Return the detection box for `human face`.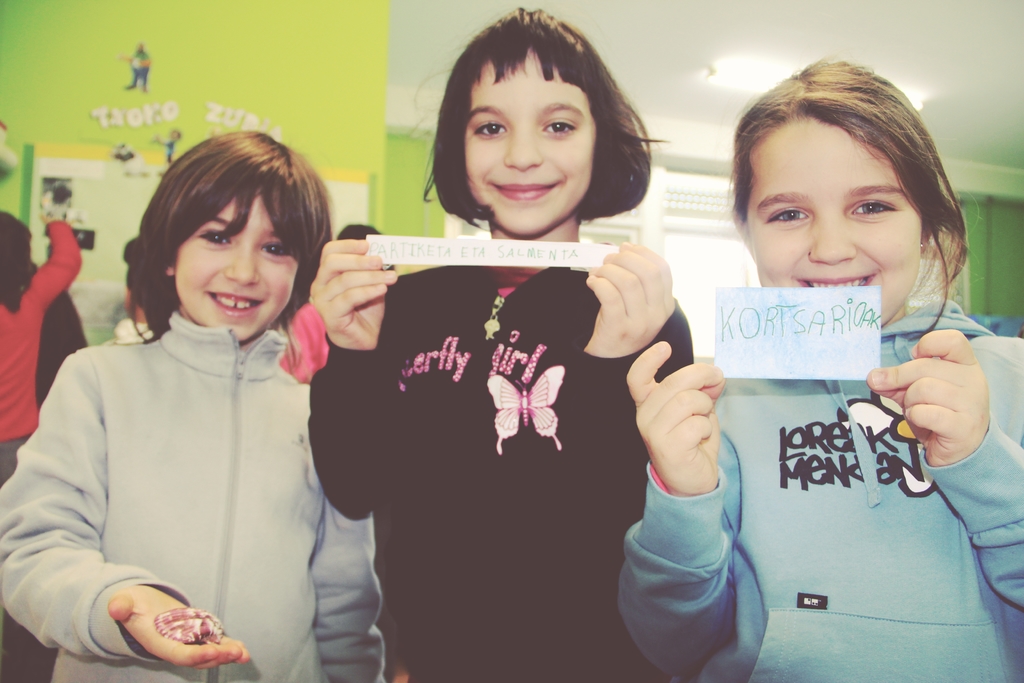
[left=462, top=40, right=596, bottom=241].
